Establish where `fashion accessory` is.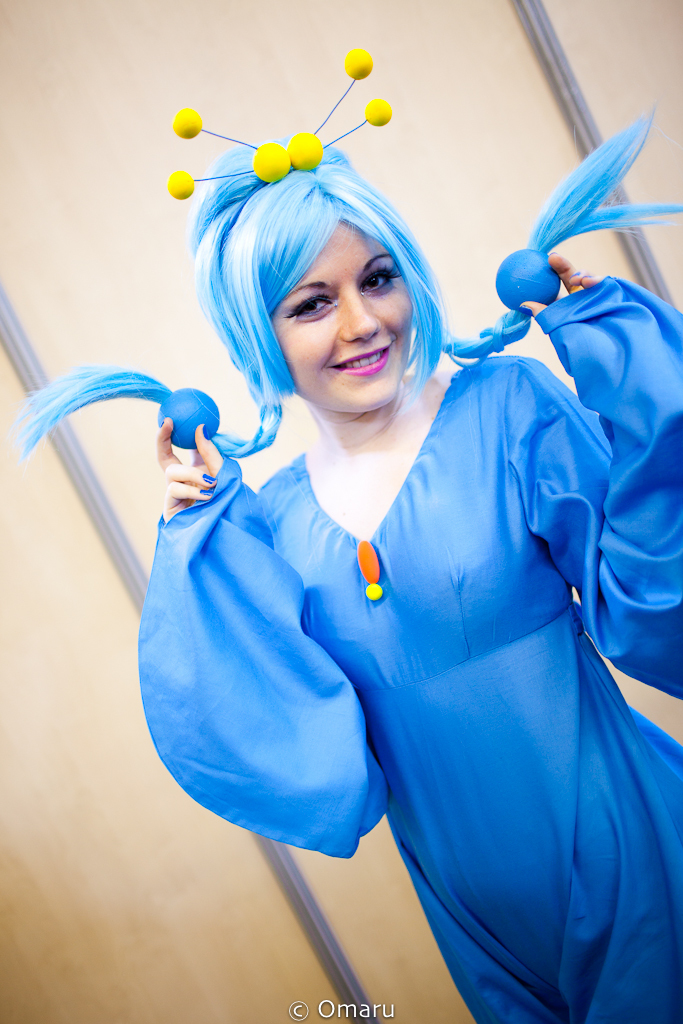
Established at x1=160 y1=386 x2=218 y2=450.
